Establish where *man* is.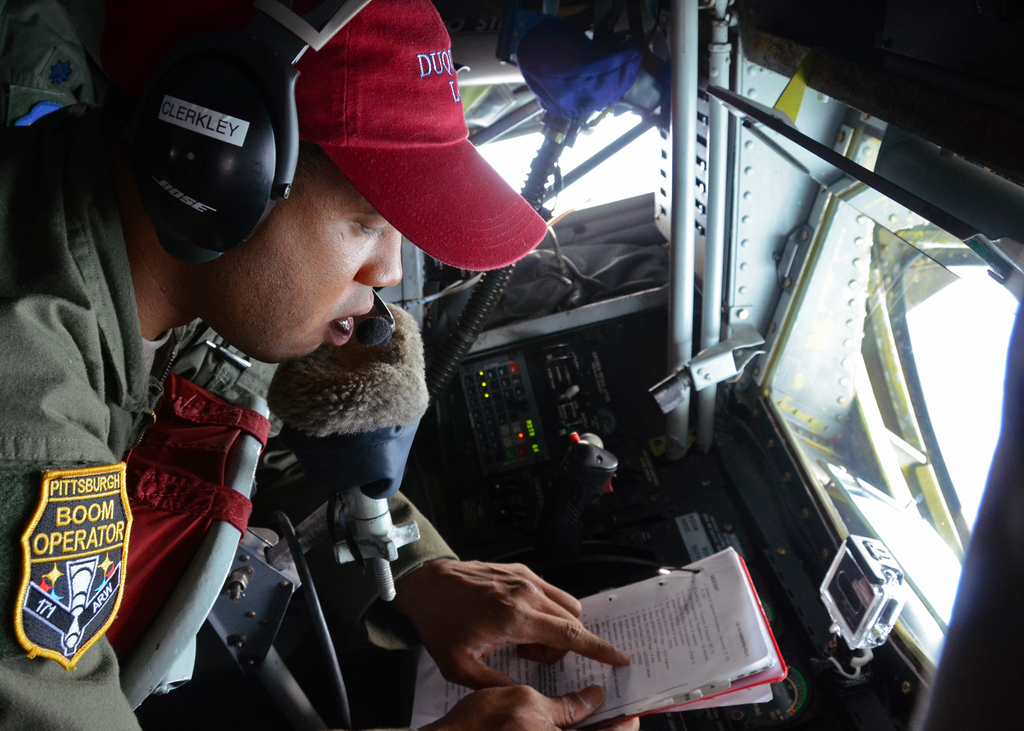
Established at [0,0,102,129].
